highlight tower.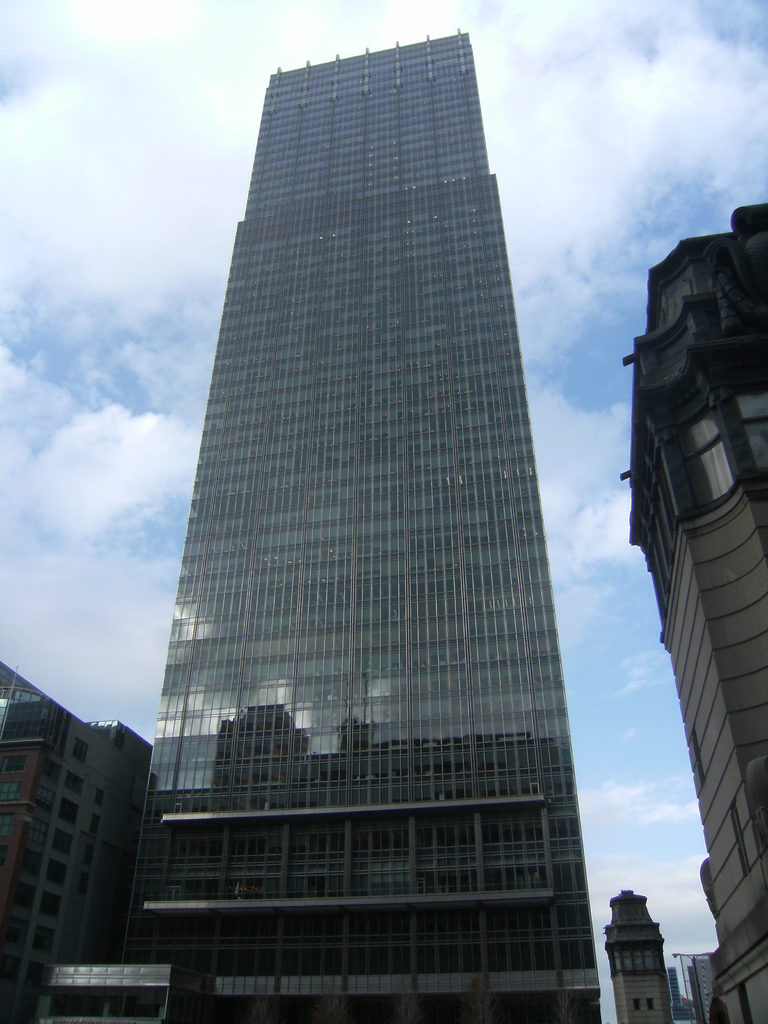
Highlighted region: region(604, 895, 674, 1023).
